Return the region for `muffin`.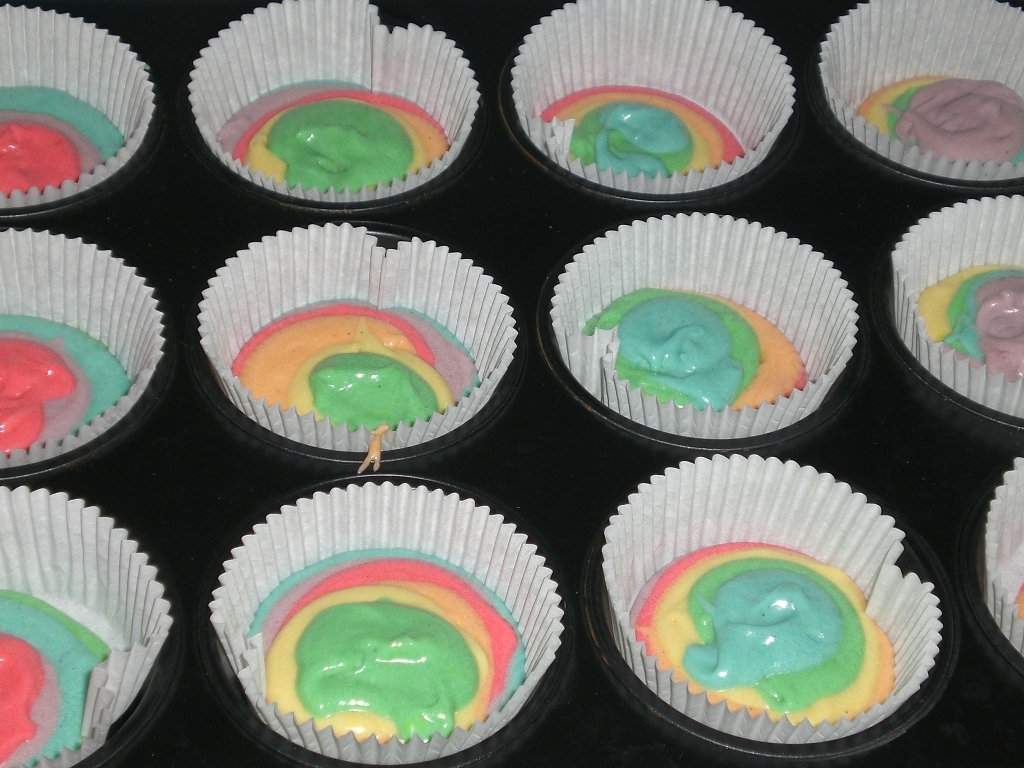
{"x1": 203, "y1": 222, "x2": 518, "y2": 456}.
